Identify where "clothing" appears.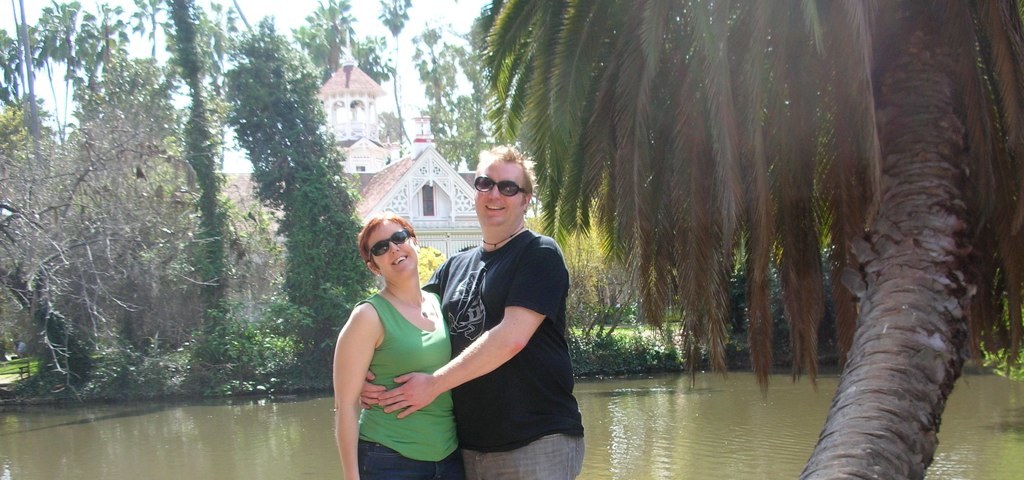
Appears at crop(349, 297, 470, 479).
